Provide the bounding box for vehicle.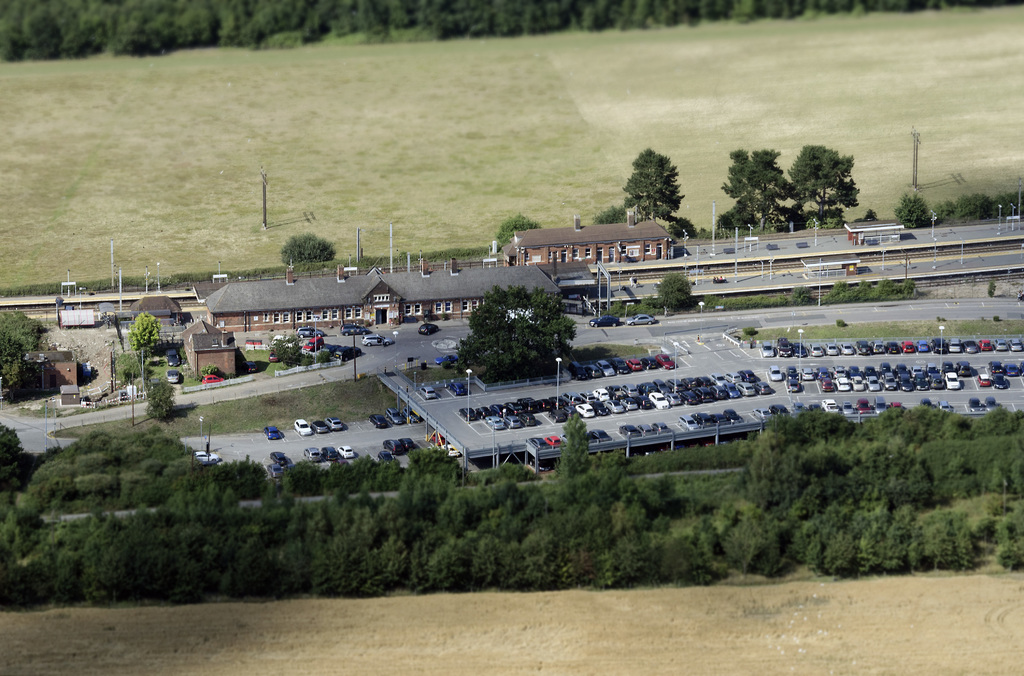
(989, 364, 1001, 373).
